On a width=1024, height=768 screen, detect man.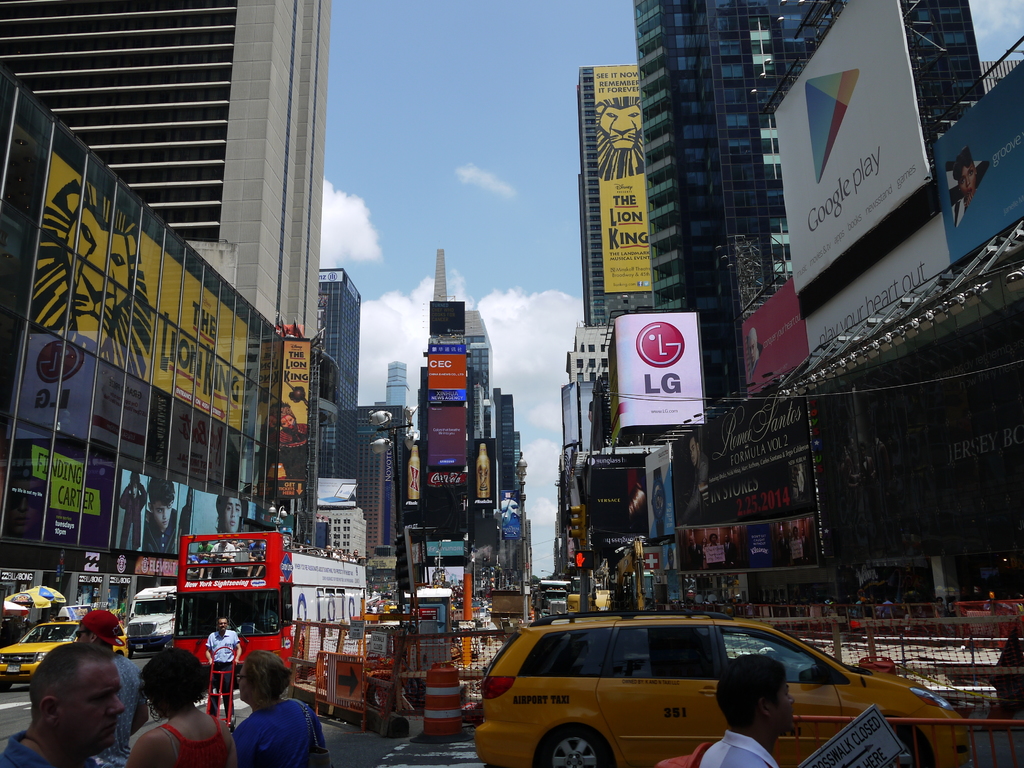
detection(685, 536, 701, 571).
